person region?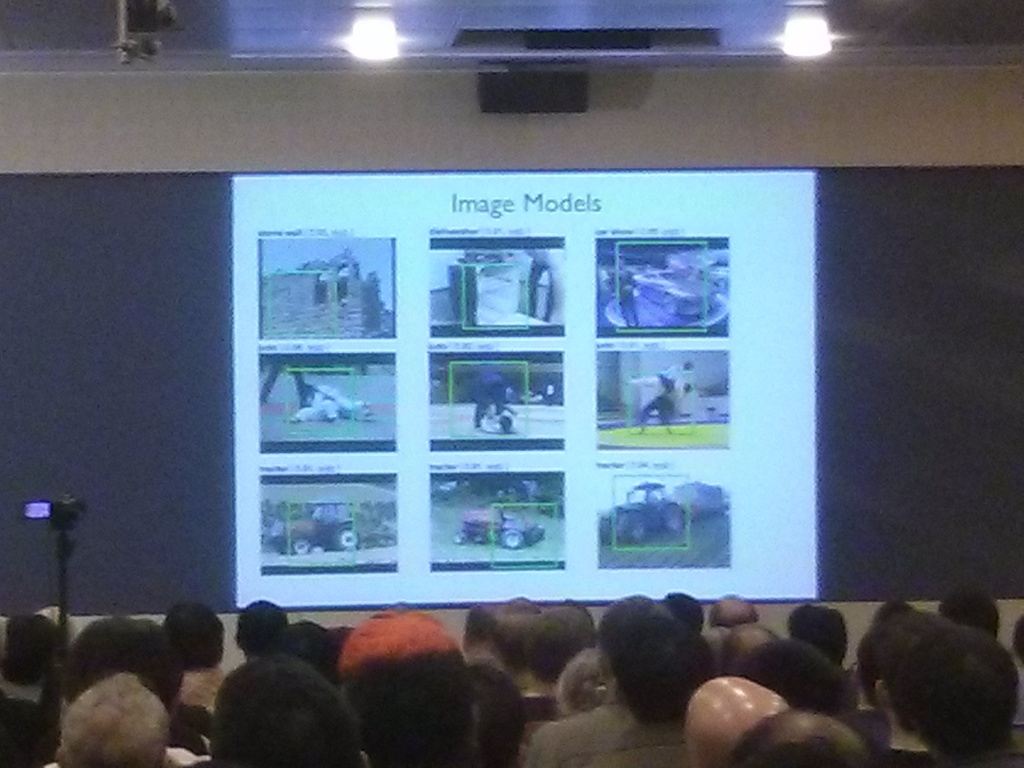
l=157, t=593, r=229, b=719
